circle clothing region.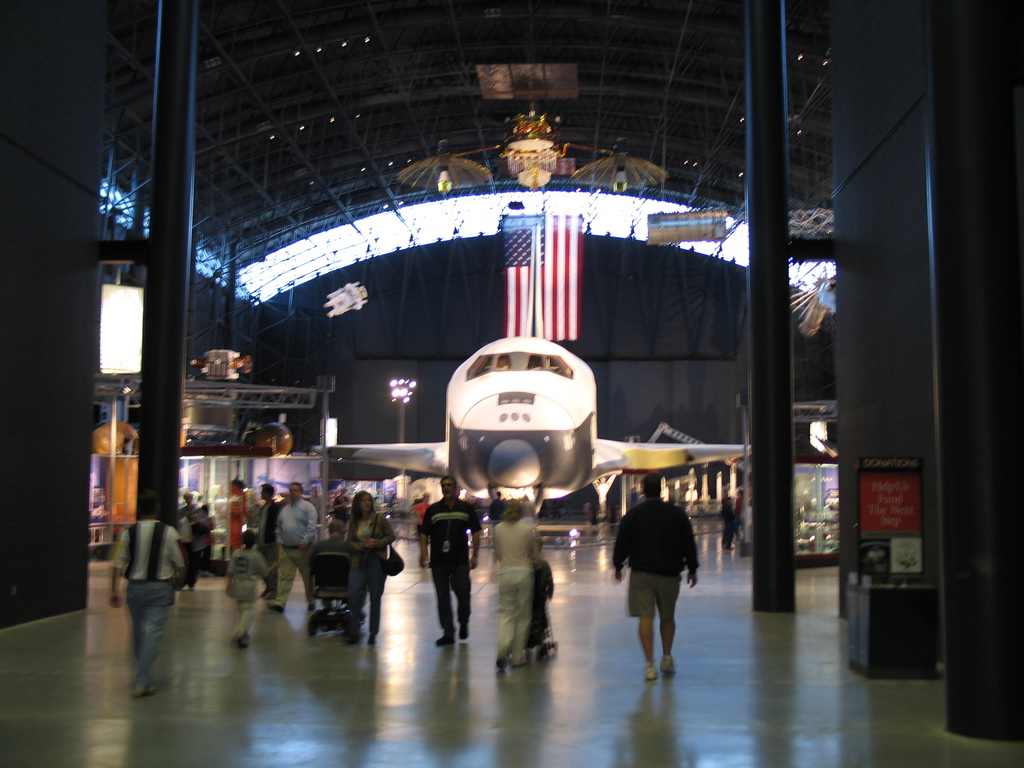
Region: 485, 497, 509, 532.
